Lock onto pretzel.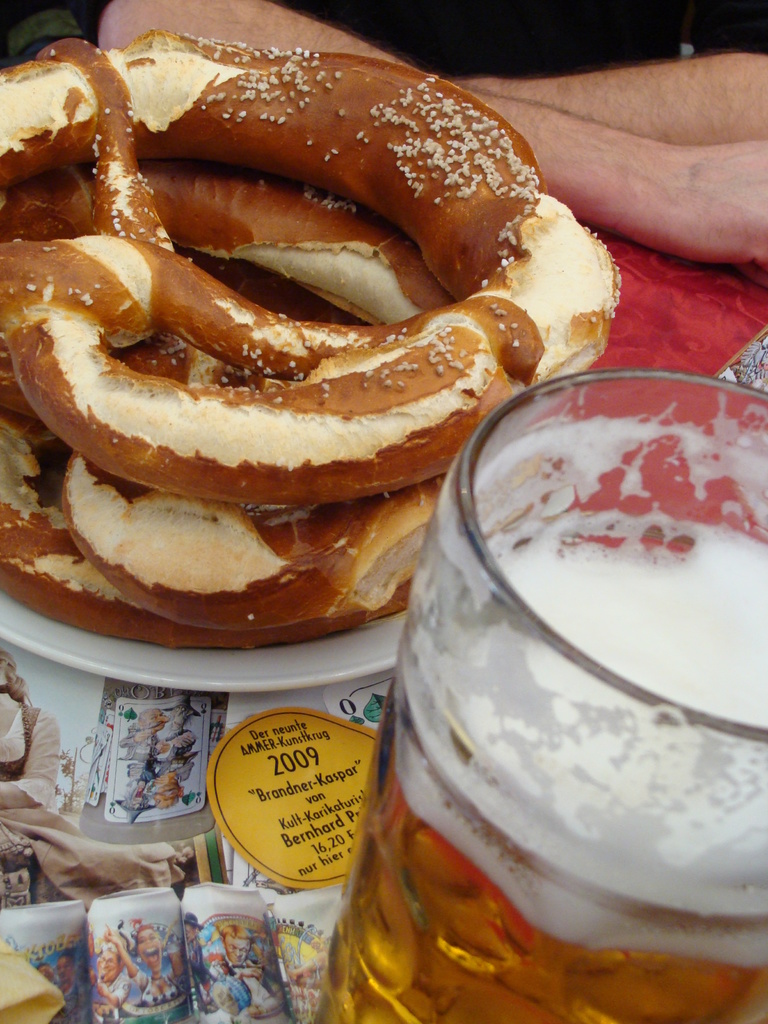
Locked: [0,172,450,623].
